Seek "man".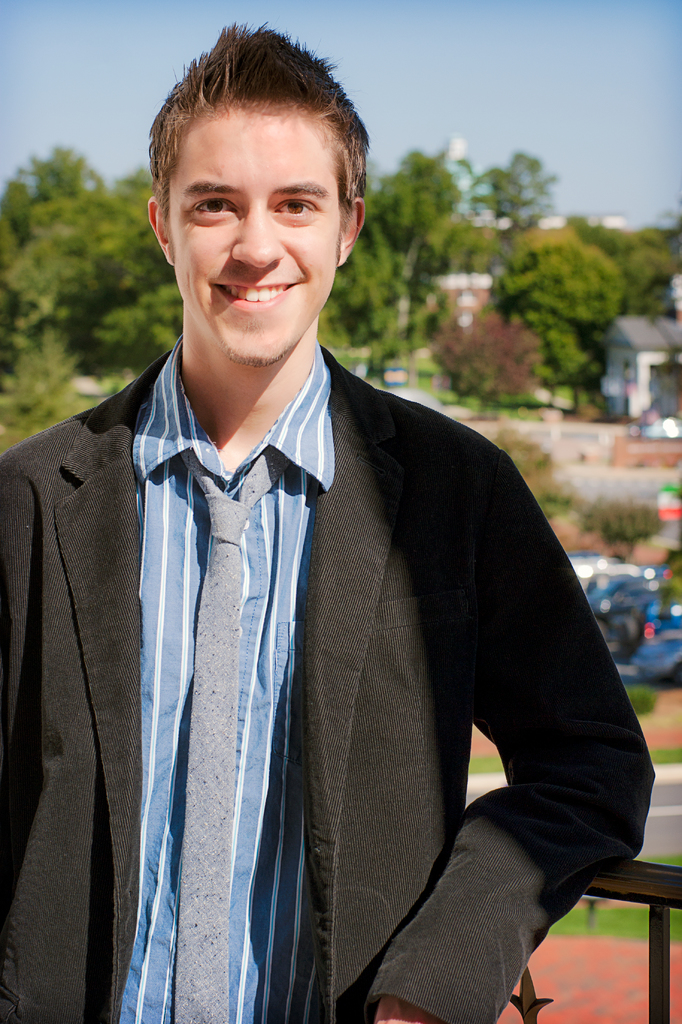
crop(0, 23, 679, 1023).
